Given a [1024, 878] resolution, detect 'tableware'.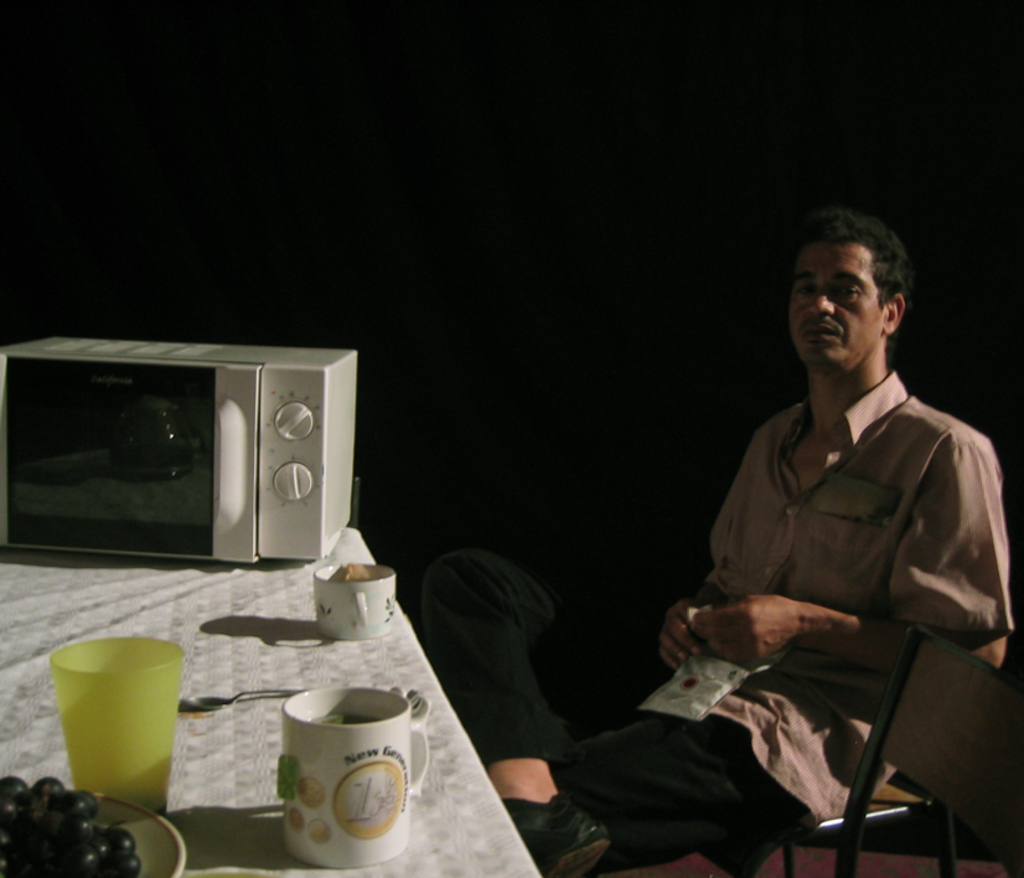
locate(62, 790, 187, 877).
